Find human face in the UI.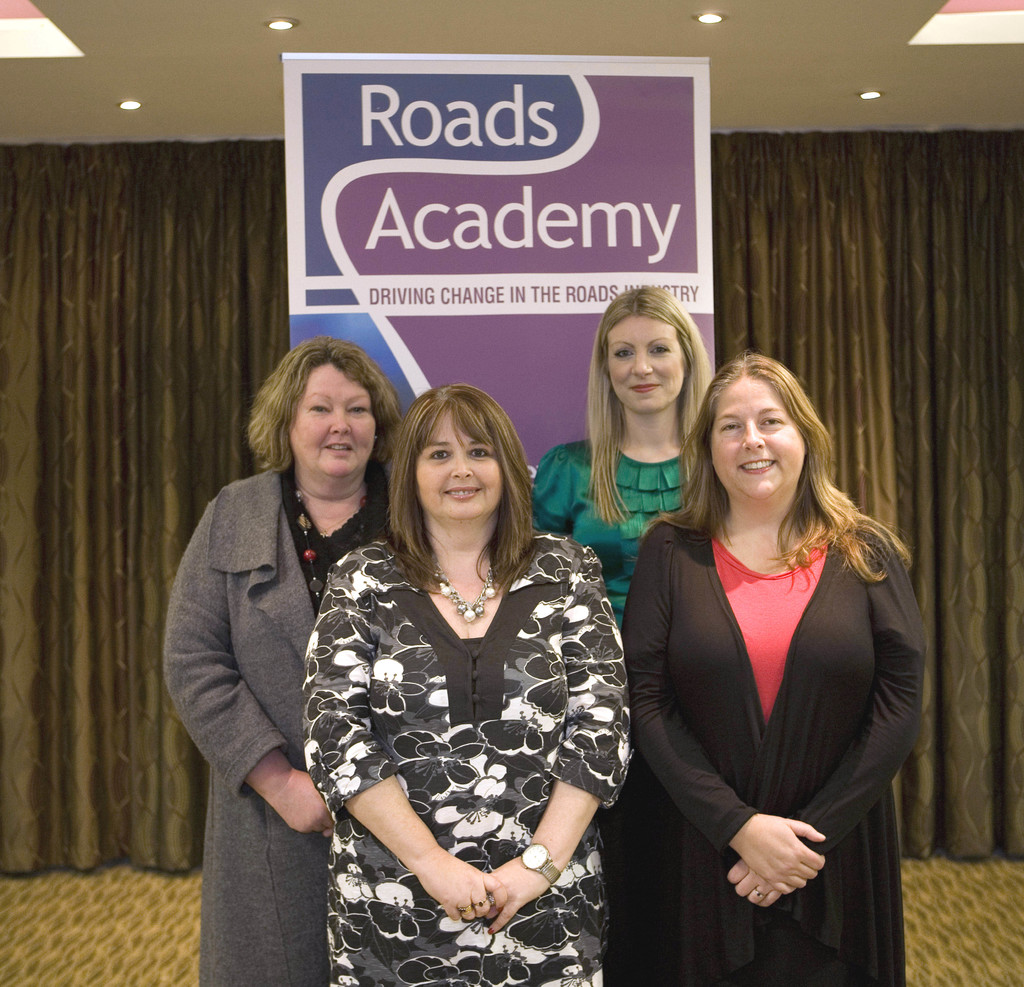
UI element at l=609, t=313, r=687, b=409.
